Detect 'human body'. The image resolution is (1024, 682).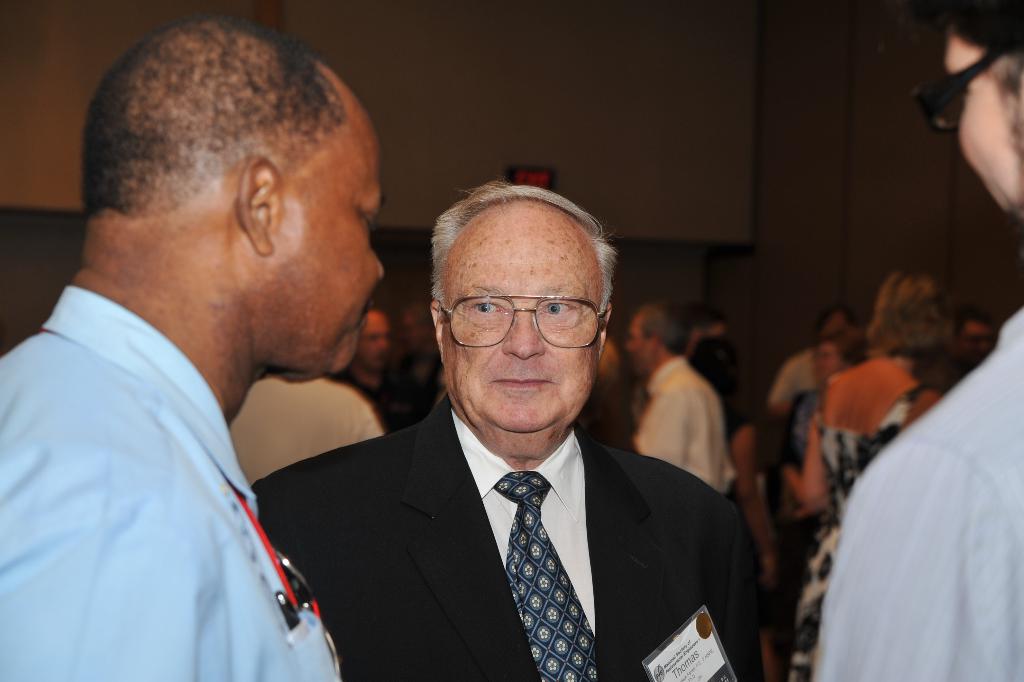
634,353,737,495.
